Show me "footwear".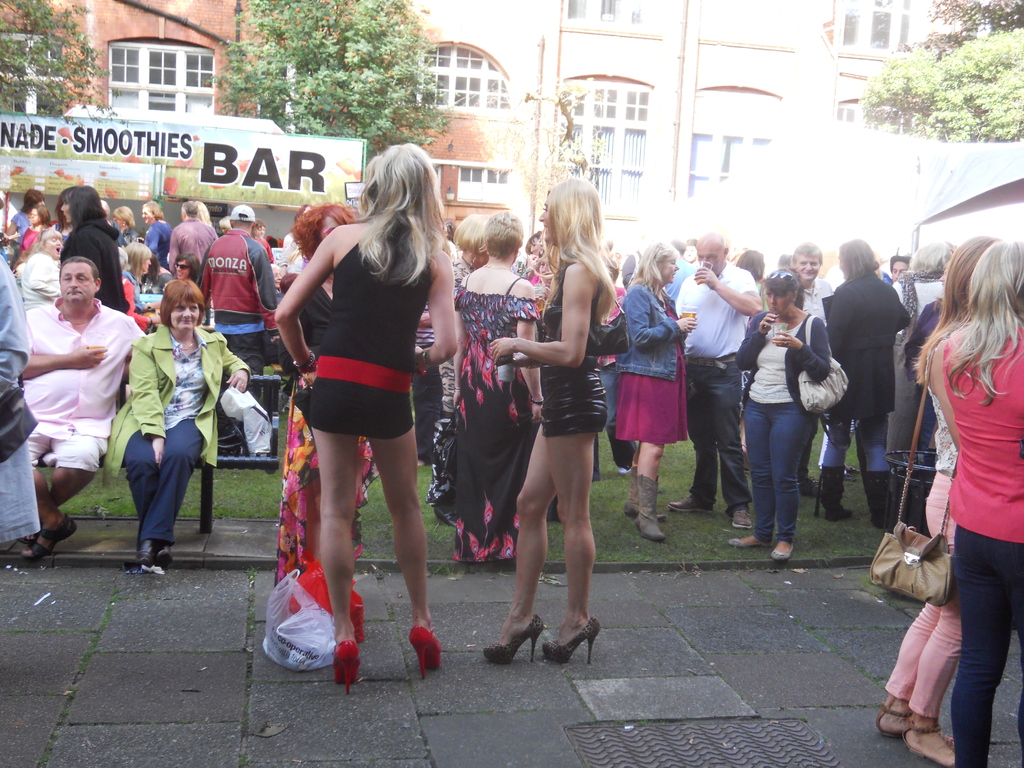
"footwear" is here: Rect(728, 508, 749, 525).
